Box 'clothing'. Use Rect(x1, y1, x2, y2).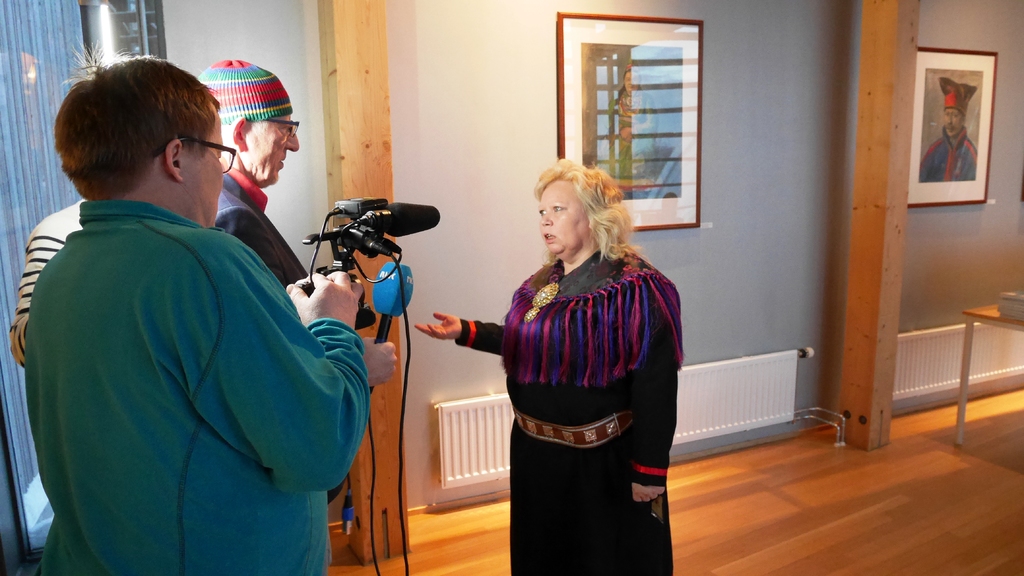
Rect(25, 200, 372, 575).
